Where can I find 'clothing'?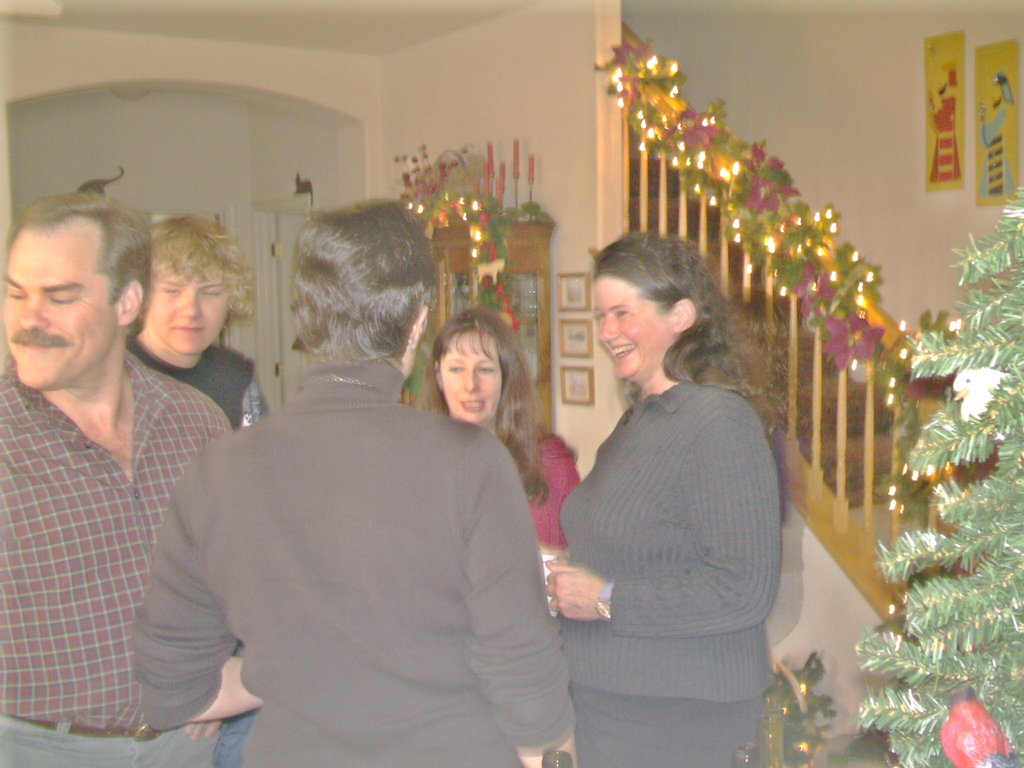
You can find it at 495:419:580:556.
